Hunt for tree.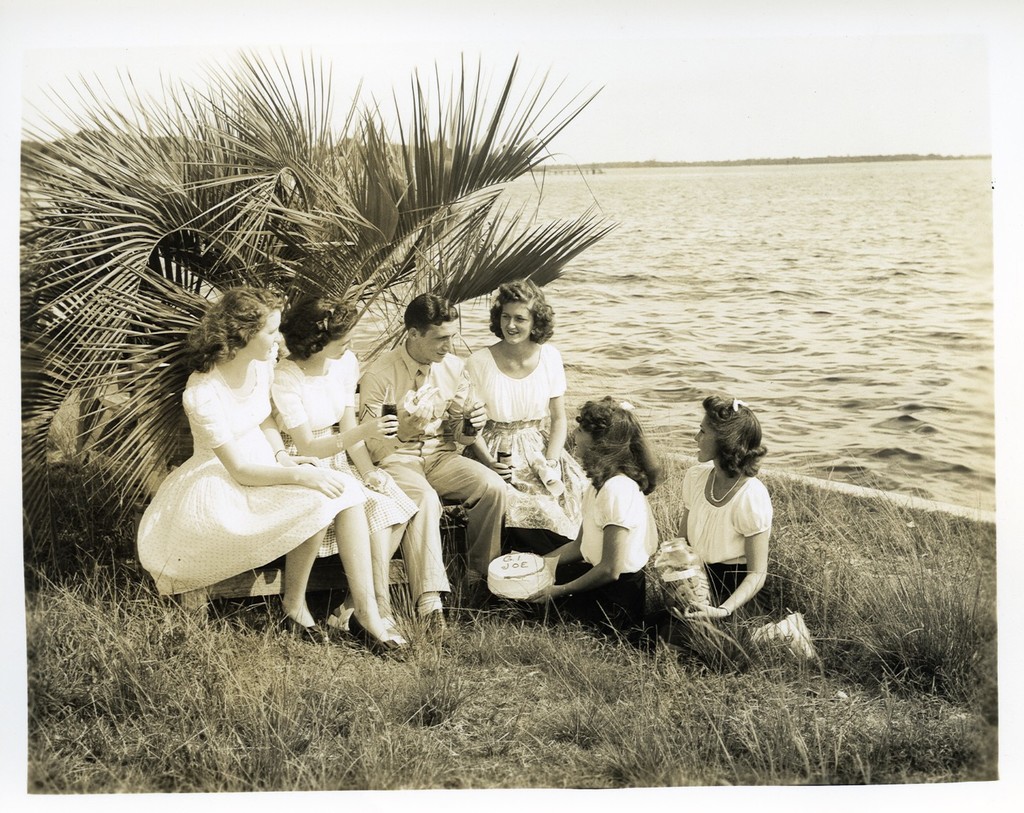
Hunted down at bbox(54, 46, 618, 486).
